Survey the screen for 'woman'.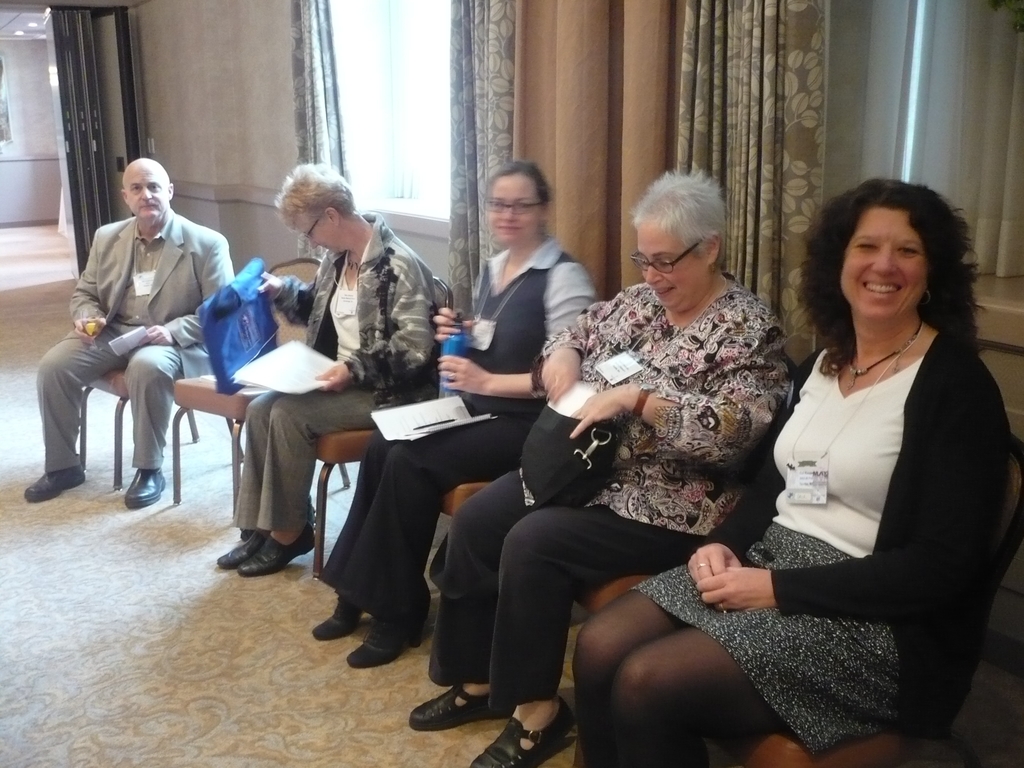
Survey found: <box>214,160,439,577</box>.
